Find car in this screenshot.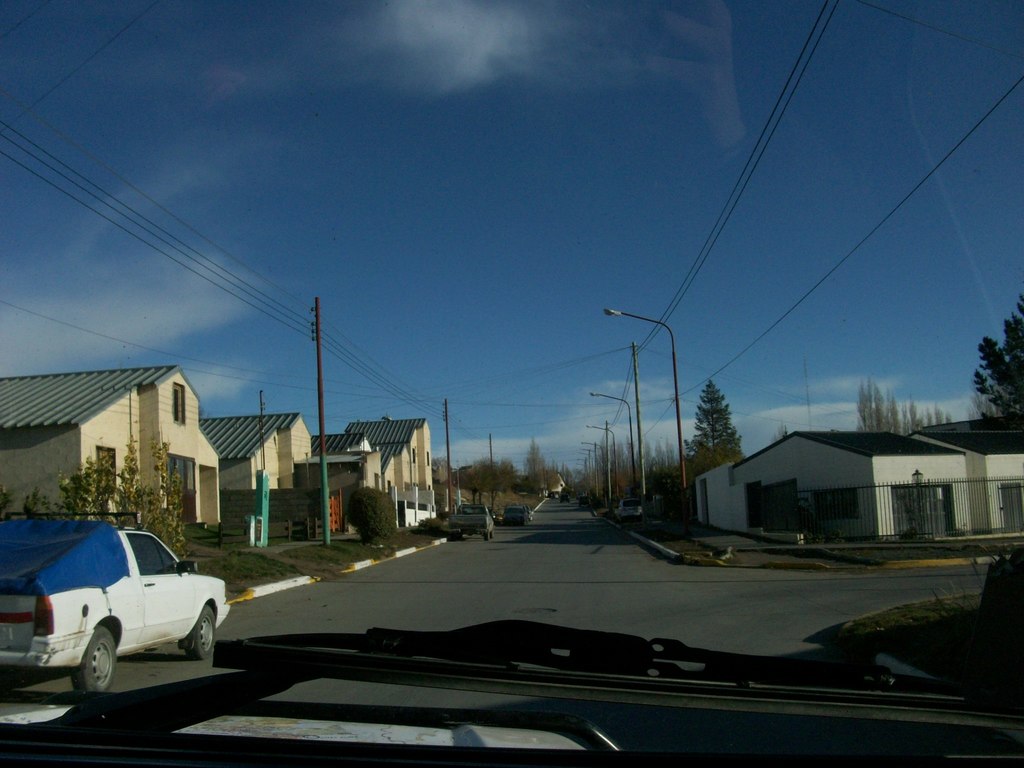
The bounding box for car is 442,504,490,536.
